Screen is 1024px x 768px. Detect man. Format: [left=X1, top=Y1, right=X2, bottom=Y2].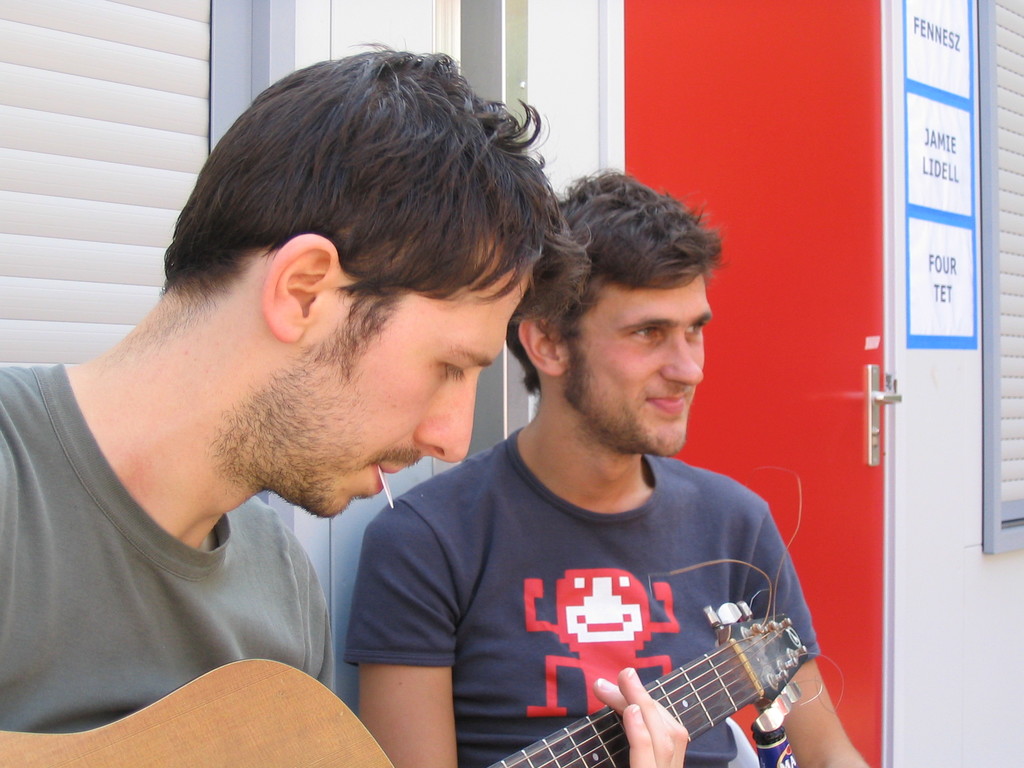
[left=341, top=168, right=870, bottom=767].
